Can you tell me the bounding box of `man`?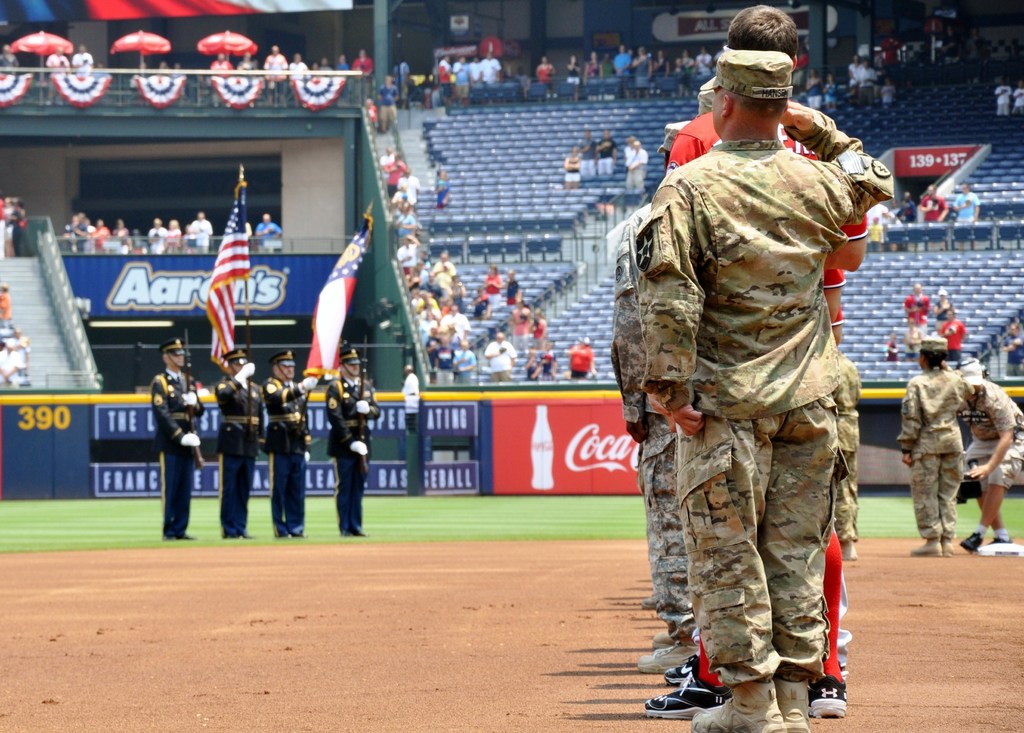
<bbox>954, 183, 980, 222</bbox>.
